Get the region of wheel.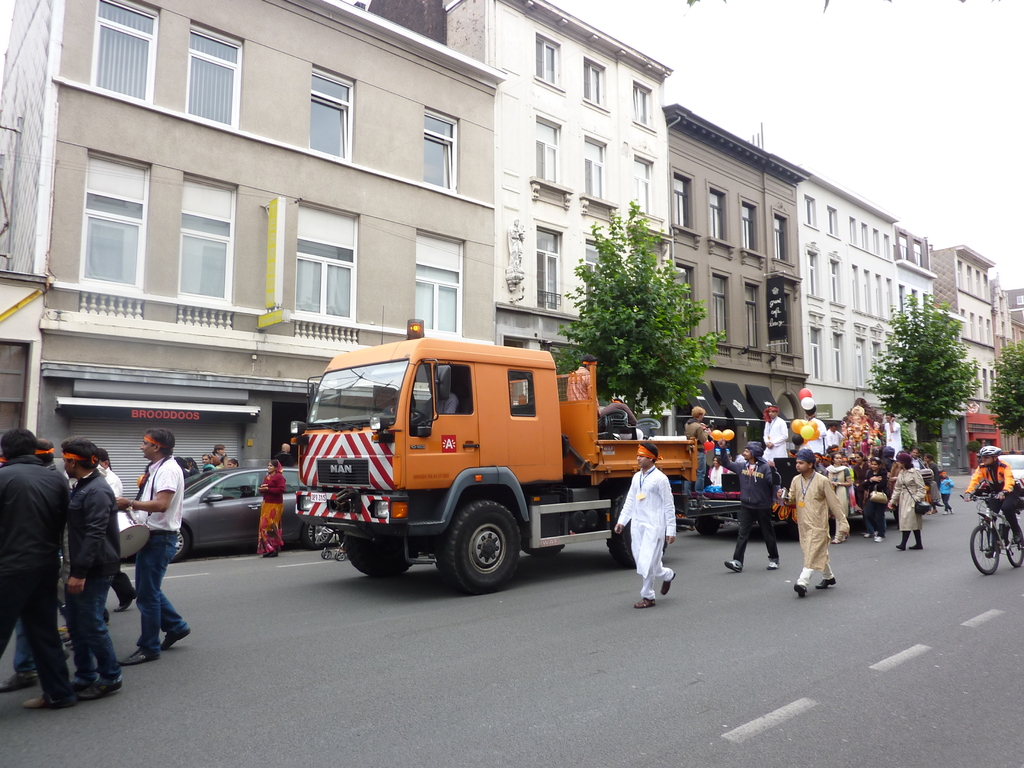
Rect(301, 521, 334, 554).
